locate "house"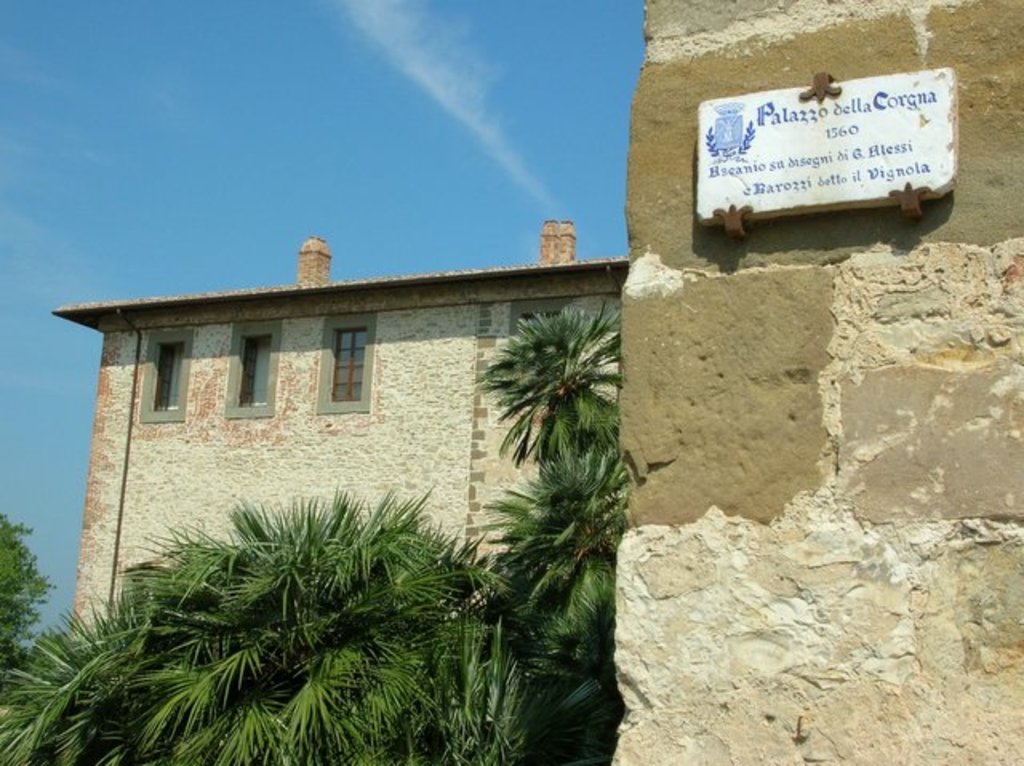
pyautogui.locateOnScreen(48, 224, 627, 640)
